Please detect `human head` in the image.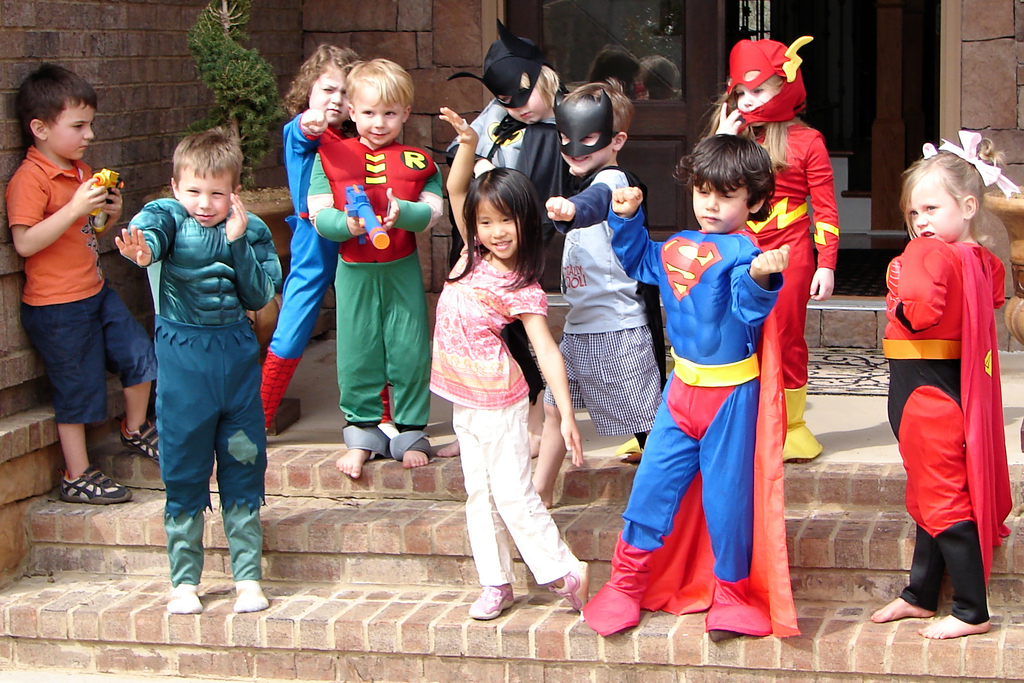
447/21/557/126.
